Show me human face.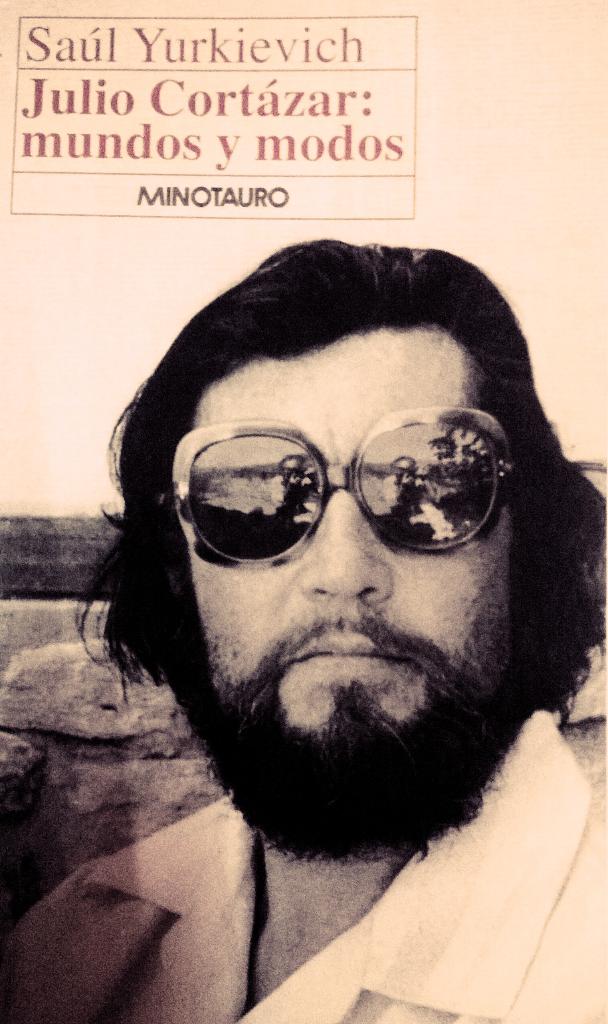
human face is here: (x1=185, y1=329, x2=516, y2=738).
